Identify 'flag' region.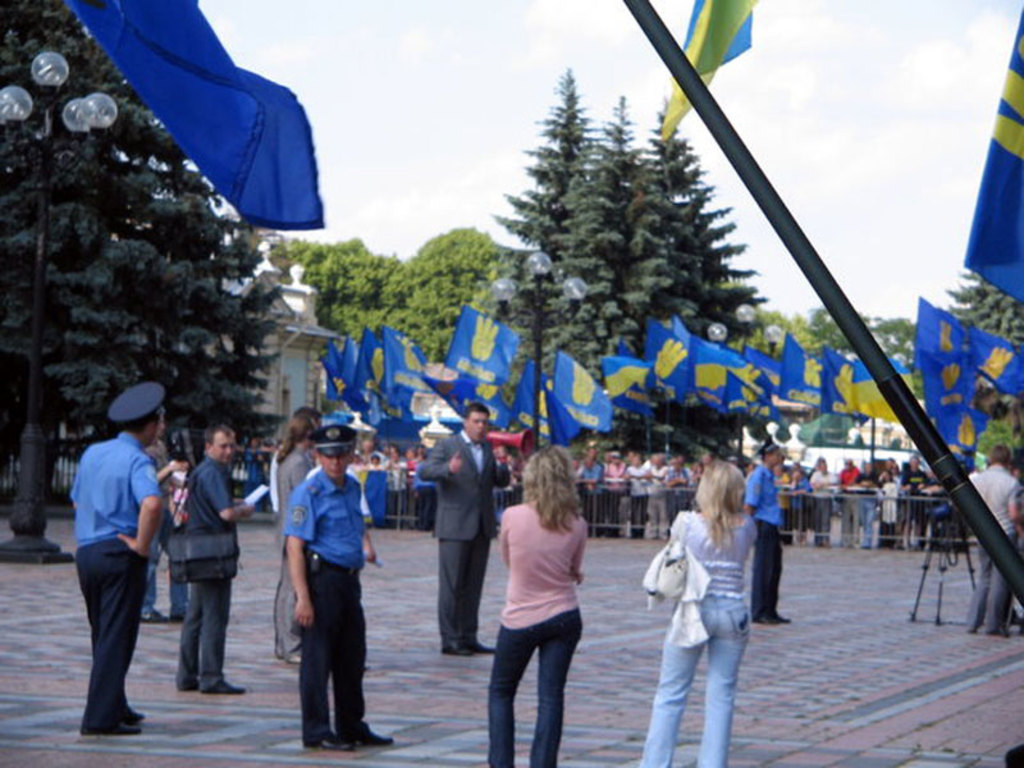
Region: 65/0/316/253.
